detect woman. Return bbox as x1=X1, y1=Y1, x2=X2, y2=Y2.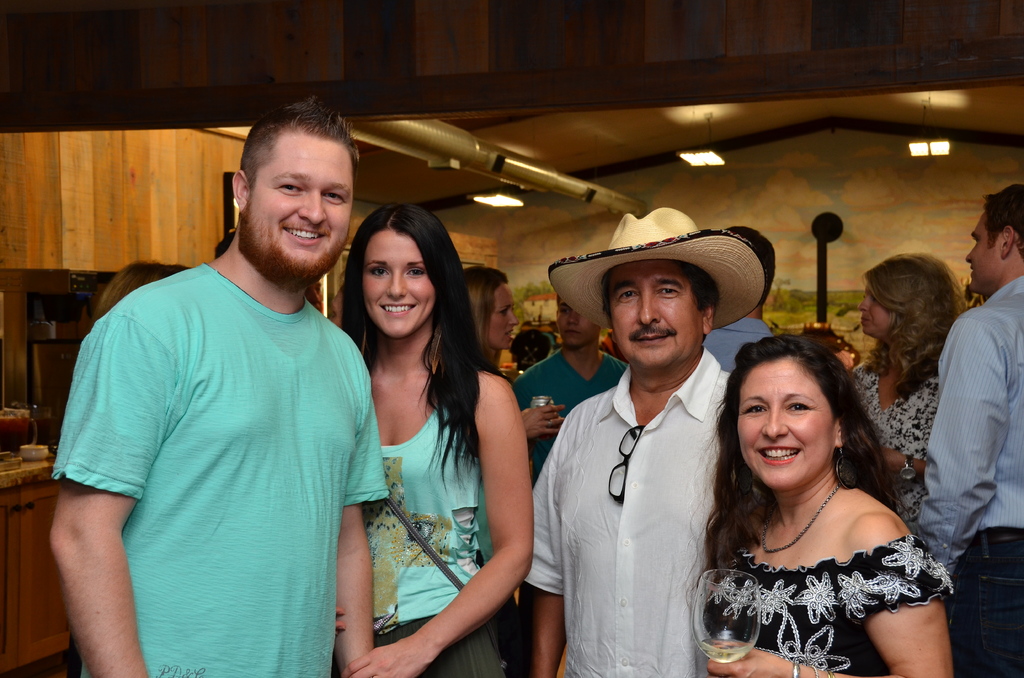
x1=458, y1=266, x2=566, y2=449.
